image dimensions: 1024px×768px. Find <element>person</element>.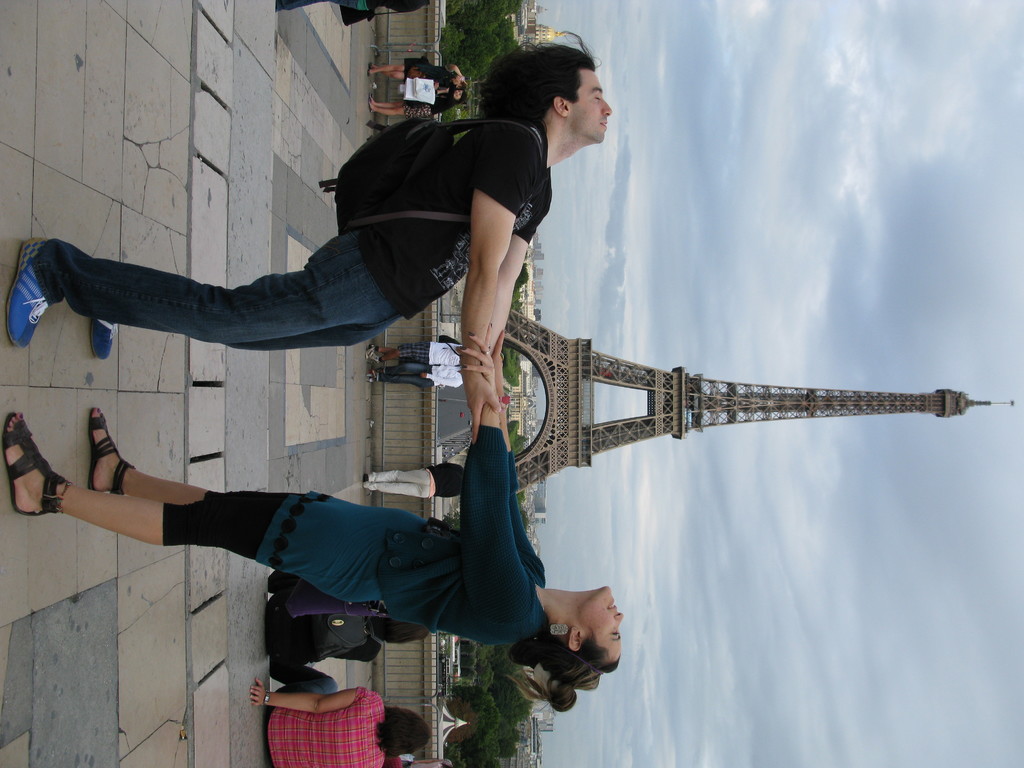
(x1=370, y1=94, x2=467, y2=117).
